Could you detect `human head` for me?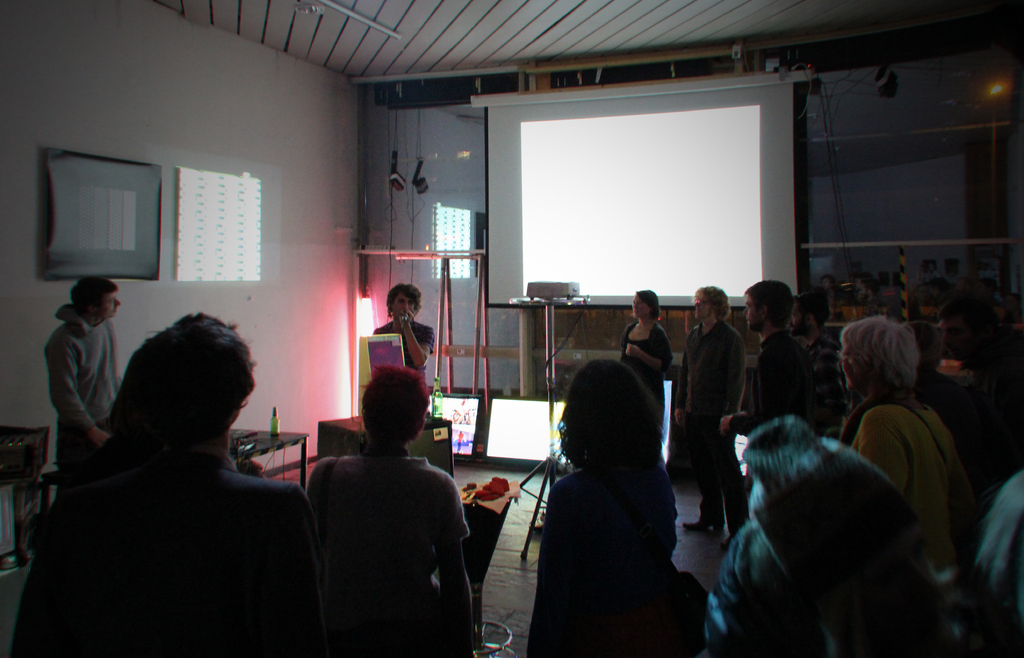
Detection result: box=[743, 281, 790, 334].
